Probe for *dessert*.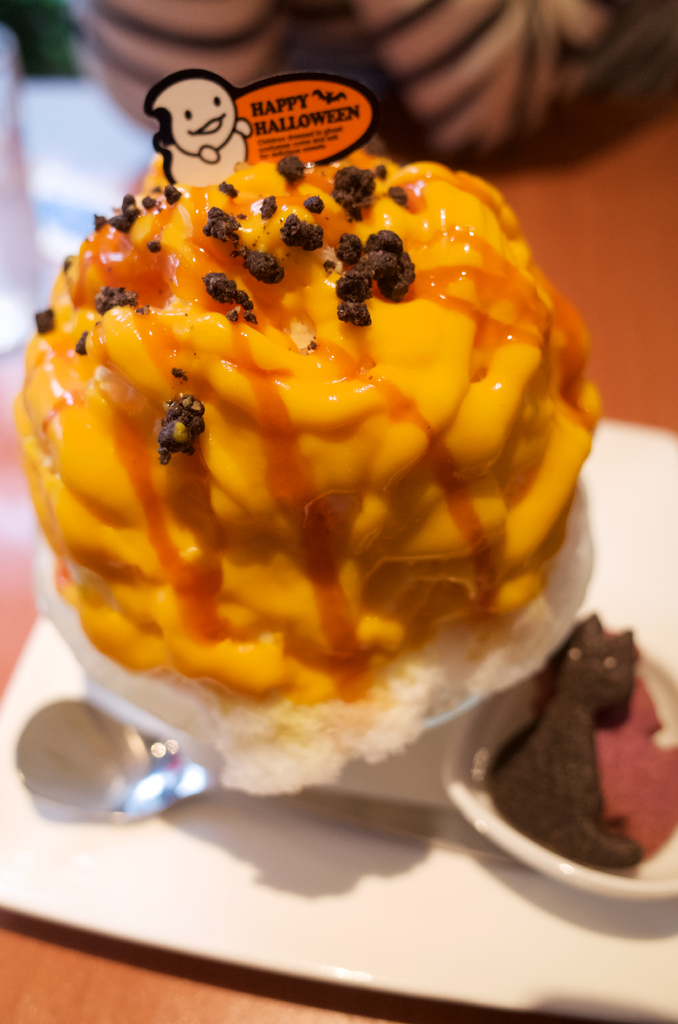
Probe result: [0, 126, 635, 799].
